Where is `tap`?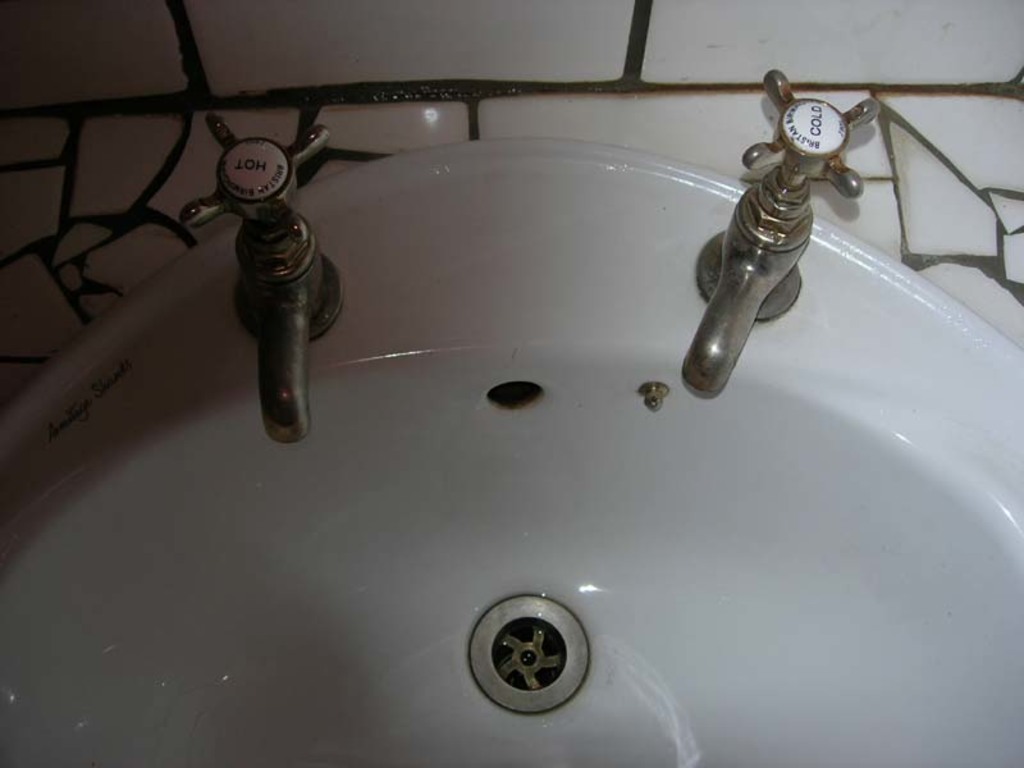
box=[177, 113, 330, 445].
